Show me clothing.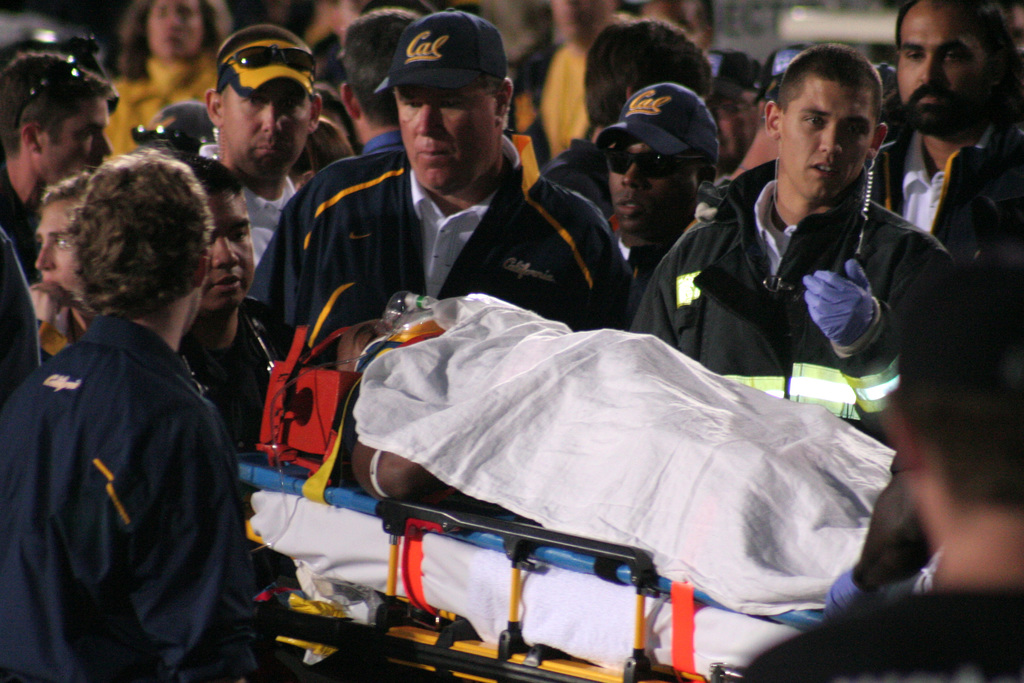
clothing is here: bbox=(0, 311, 266, 682).
